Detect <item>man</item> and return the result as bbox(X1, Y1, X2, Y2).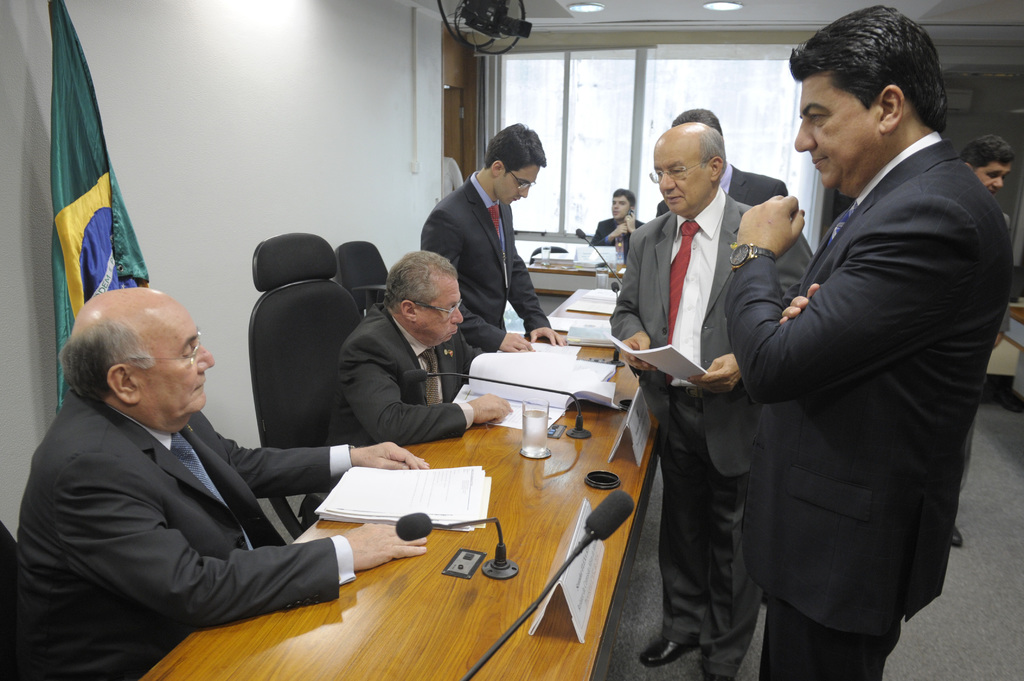
bbox(959, 131, 1023, 546).
